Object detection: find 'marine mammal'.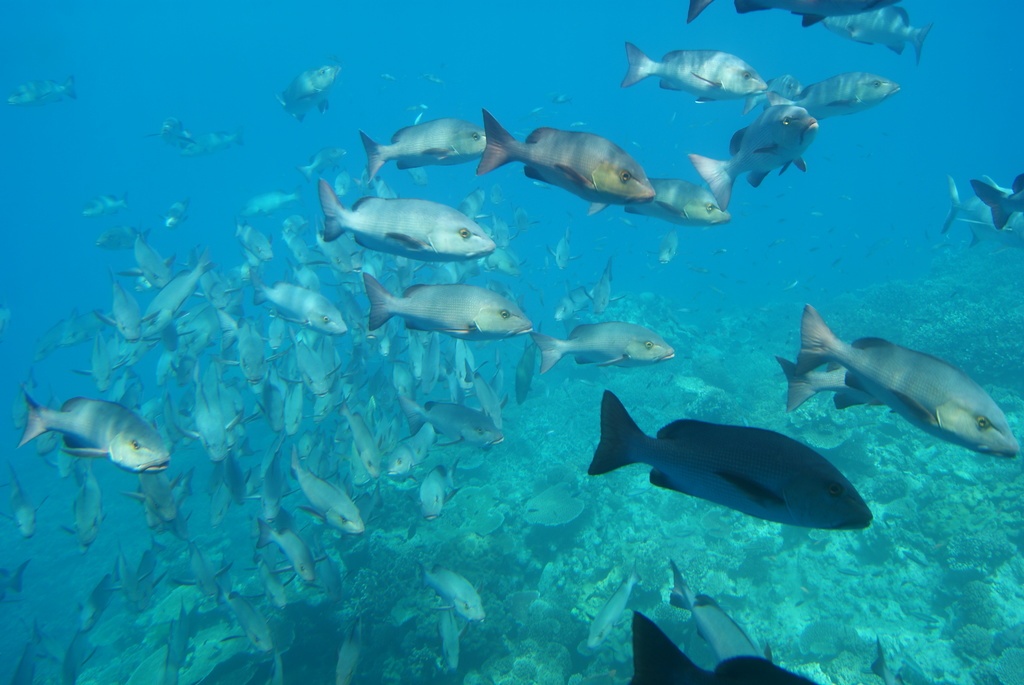
bbox(574, 390, 886, 545).
